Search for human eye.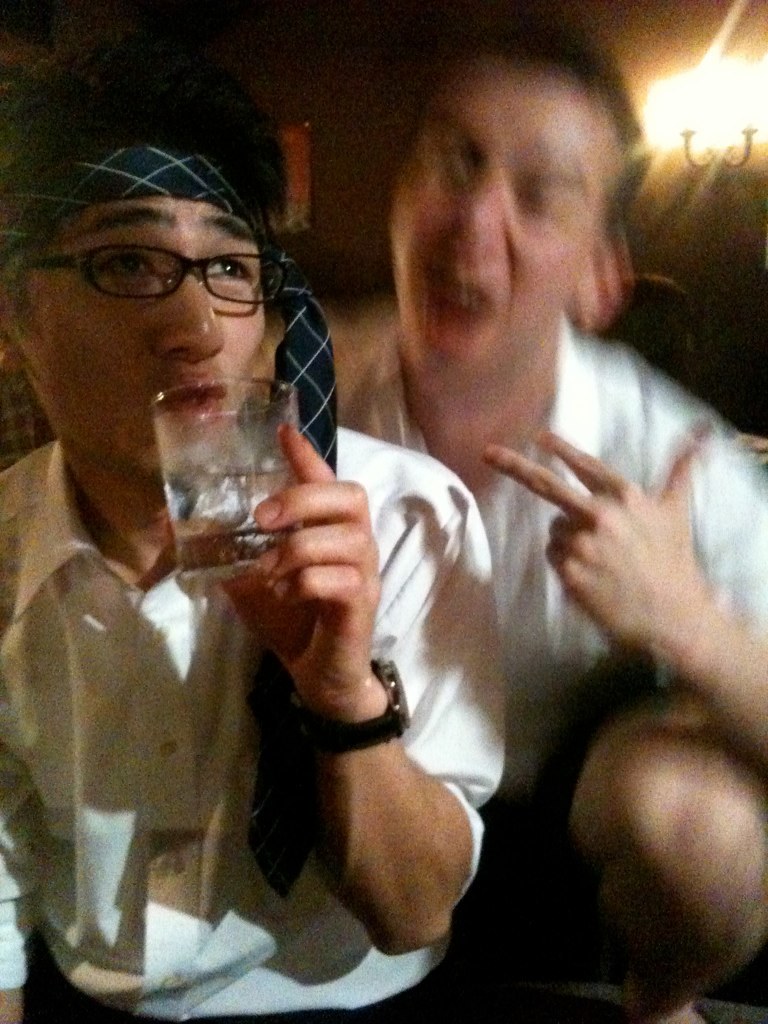
Found at 90/237/161/287.
